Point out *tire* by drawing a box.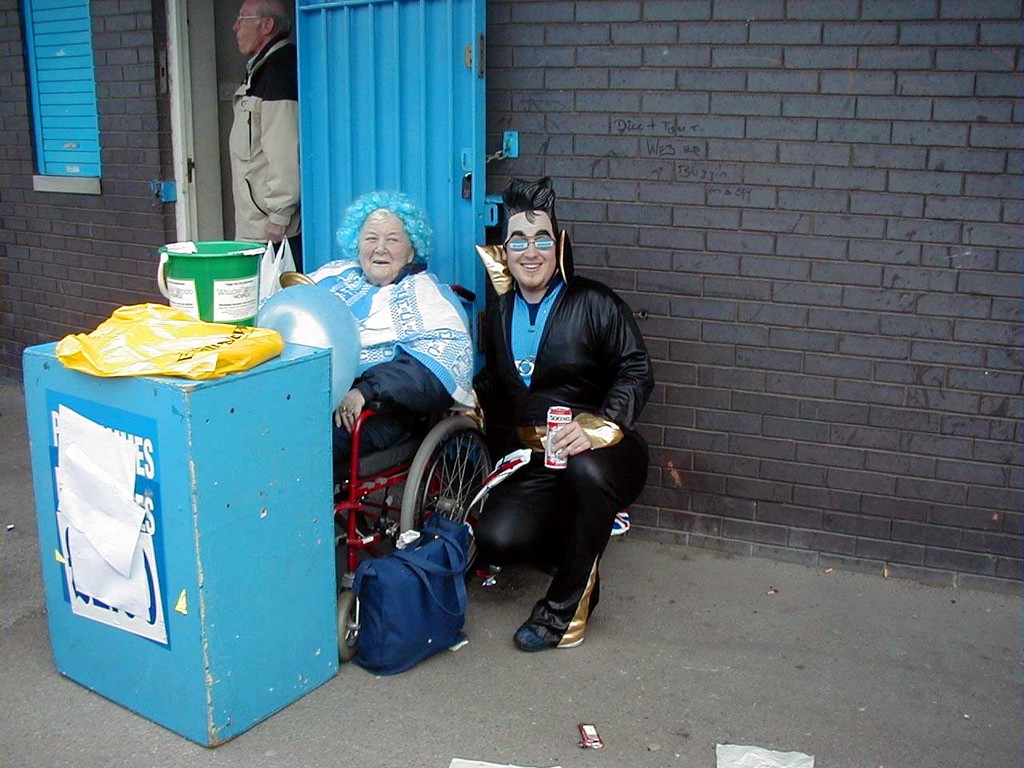
select_region(334, 590, 358, 666).
